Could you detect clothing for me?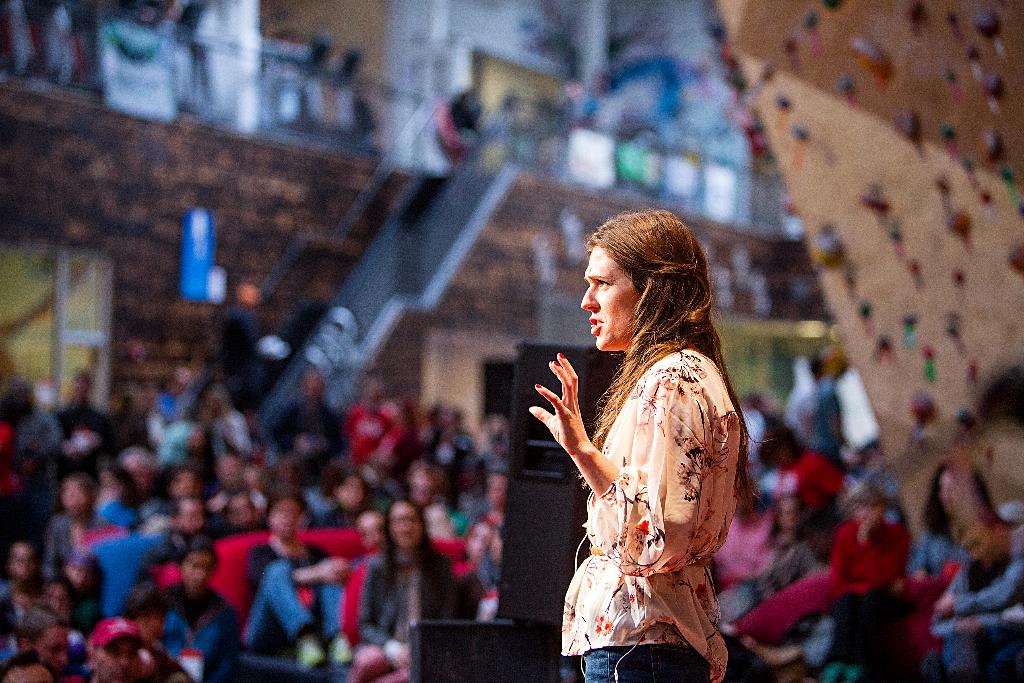
Detection result: (262,397,349,468).
